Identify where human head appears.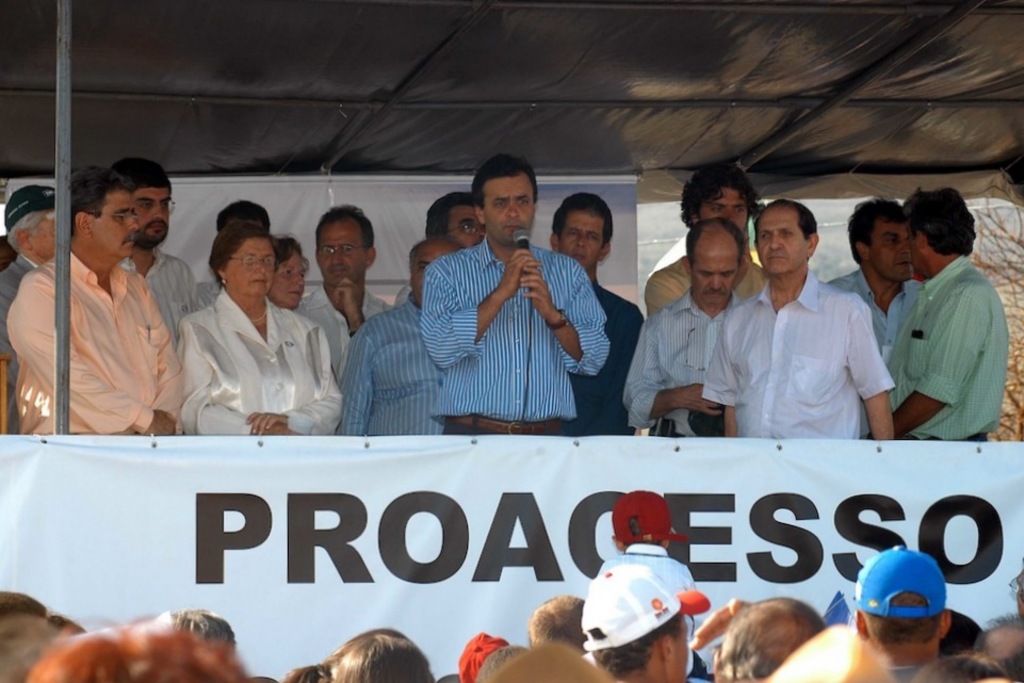
Appears at 277:239:305:314.
